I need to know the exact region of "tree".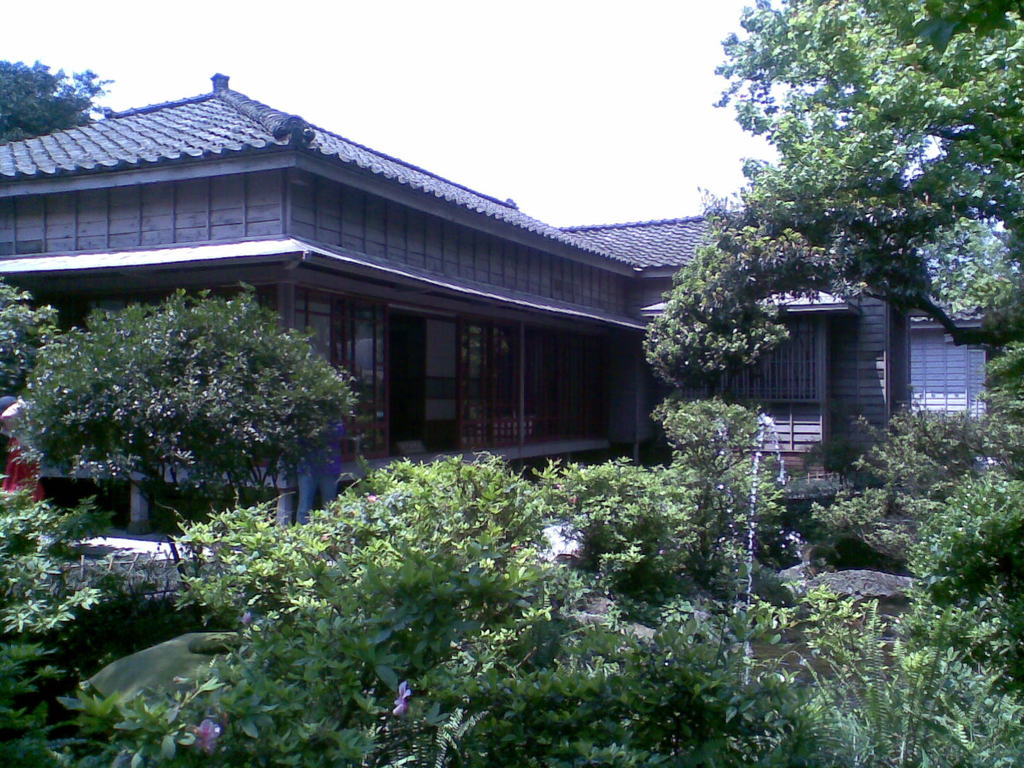
Region: x1=0, y1=276, x2=55, y2=405.
